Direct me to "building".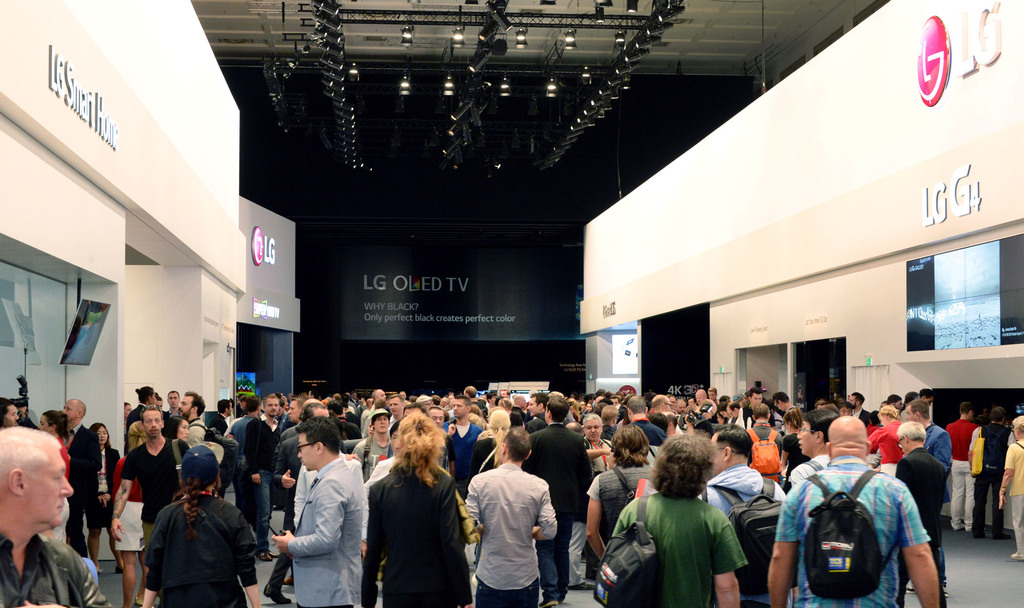
Direction: bbox=[0, 0, 1023, 607].
